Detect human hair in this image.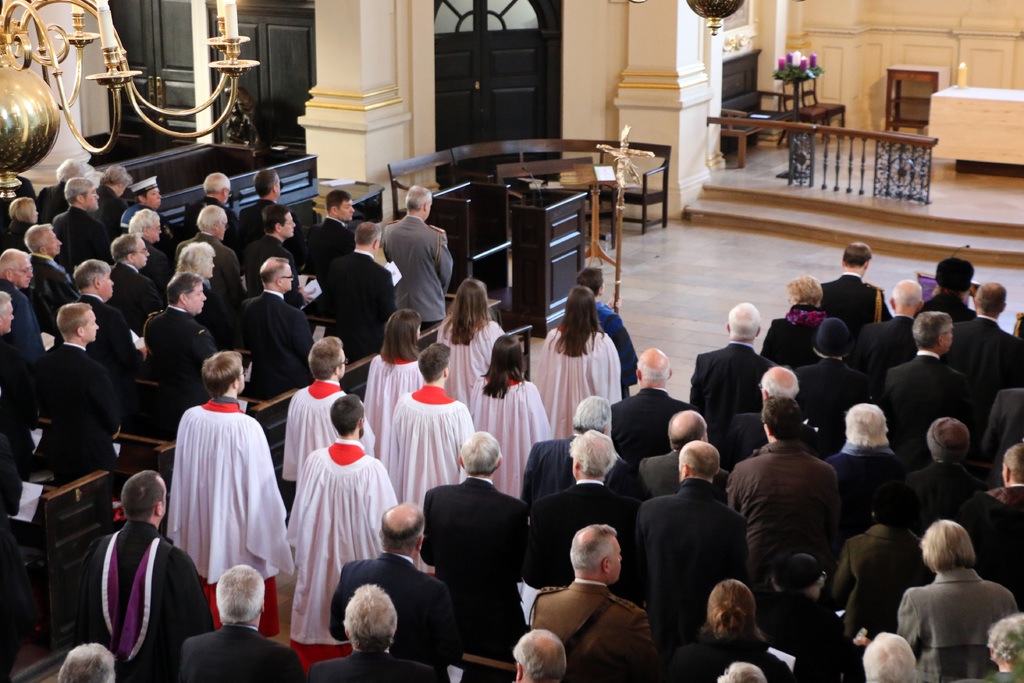
Detection: box=[460, 428, 504, 477].
